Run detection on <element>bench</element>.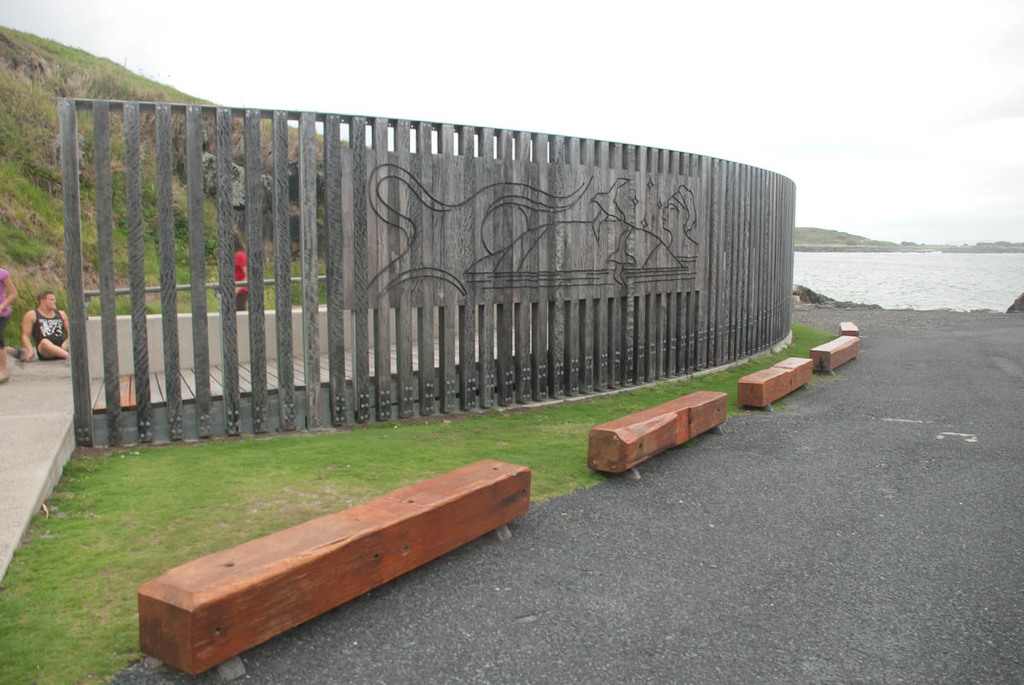
Result: (x1=120, y1=441, x2=554, y2=684).
